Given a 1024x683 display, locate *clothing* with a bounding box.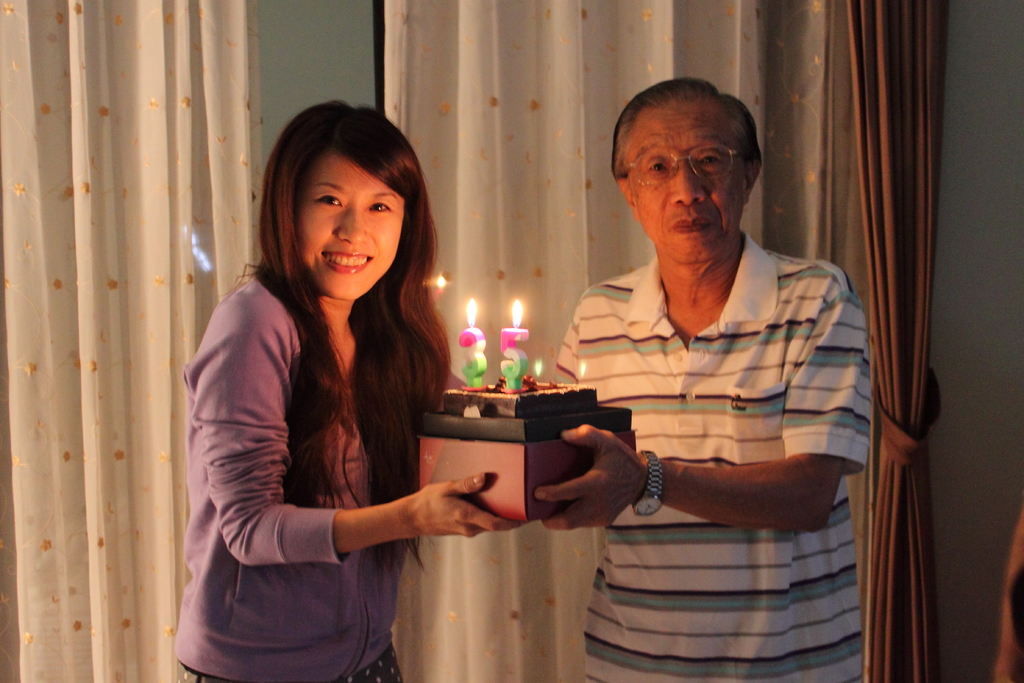
Located: (left=533, top=227, right=879, bottom=682).
